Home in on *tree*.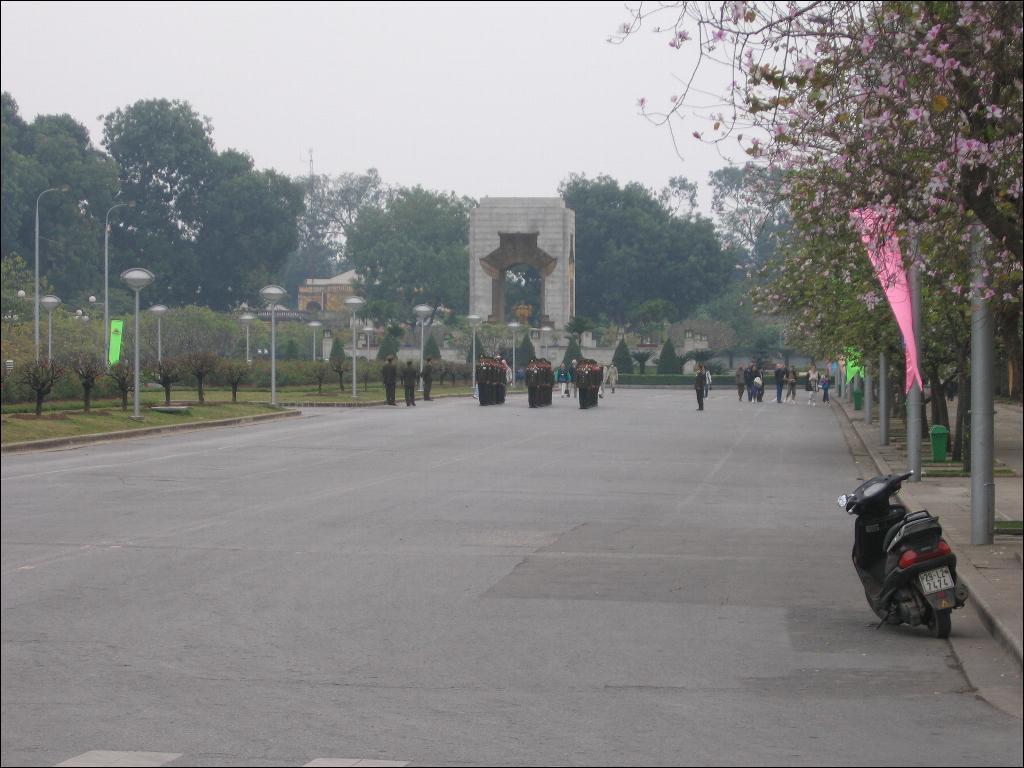
Homed in at select_region(94, 89, 215, 195).
